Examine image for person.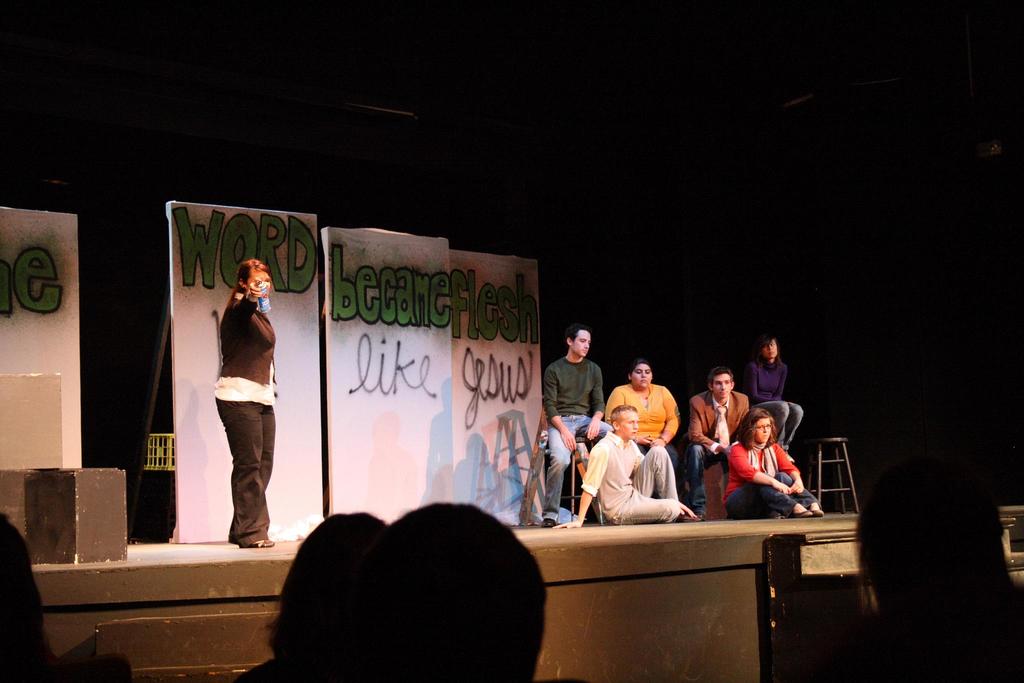
Examination result: region(538, 325, 615, 529).
